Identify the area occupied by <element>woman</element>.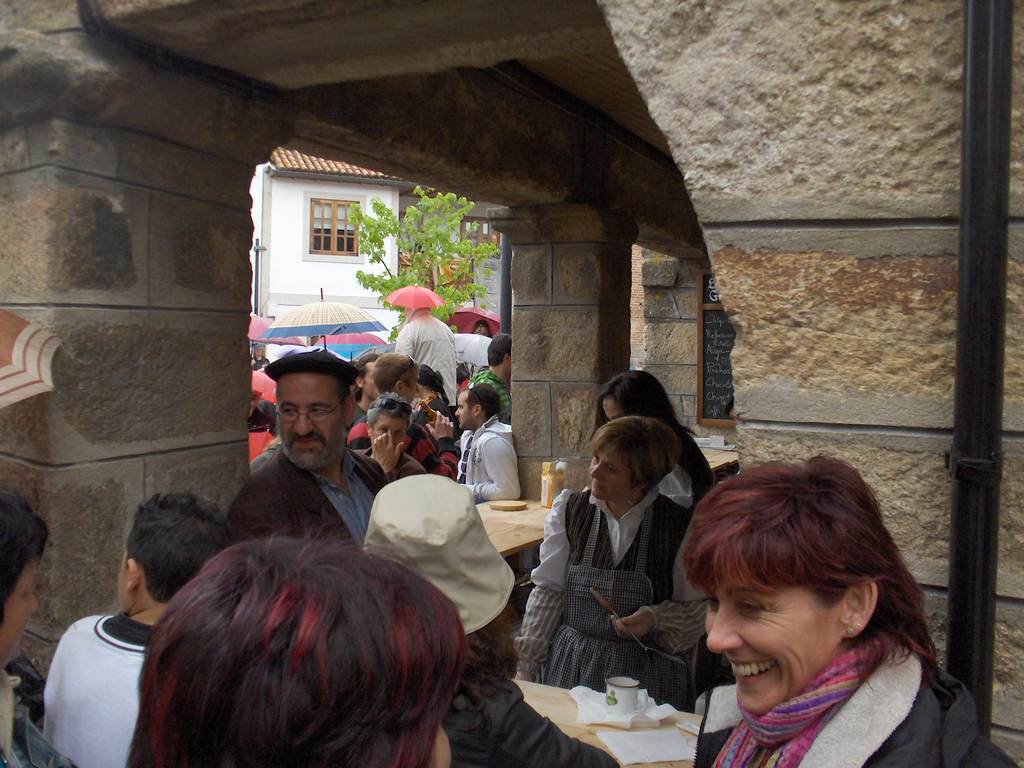
Area: (left=356, top=470, right=622, bottom=767).
